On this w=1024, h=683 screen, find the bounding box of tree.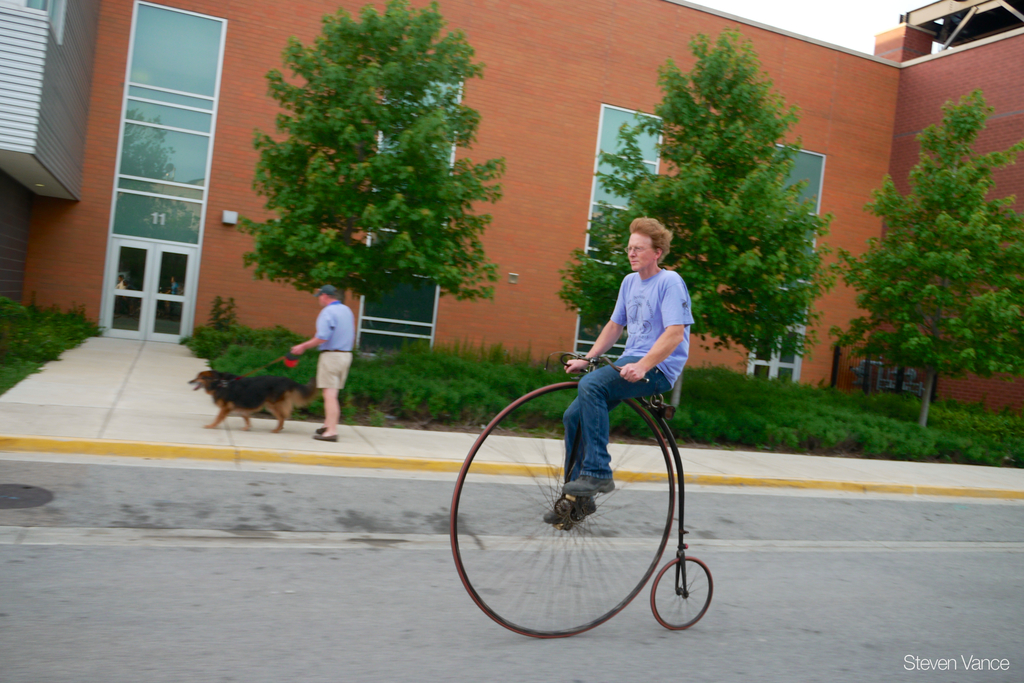
Bounding box: select_region(824, 73, 1023, 438).
